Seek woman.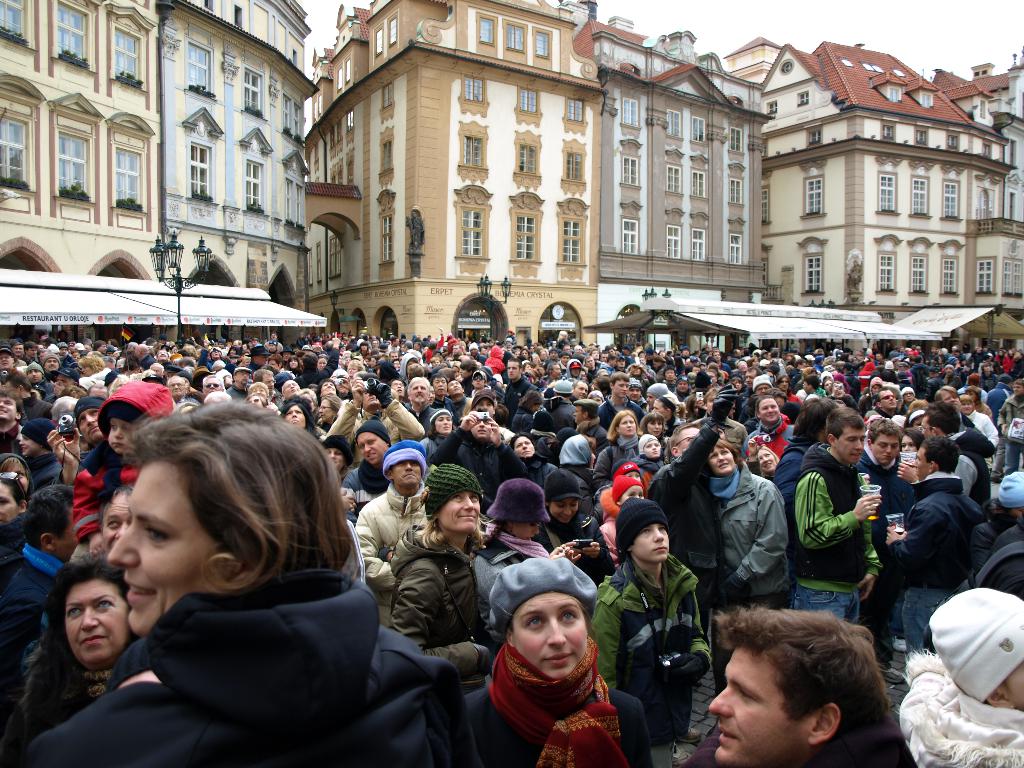
select_region(706, 440, 792, 697).
